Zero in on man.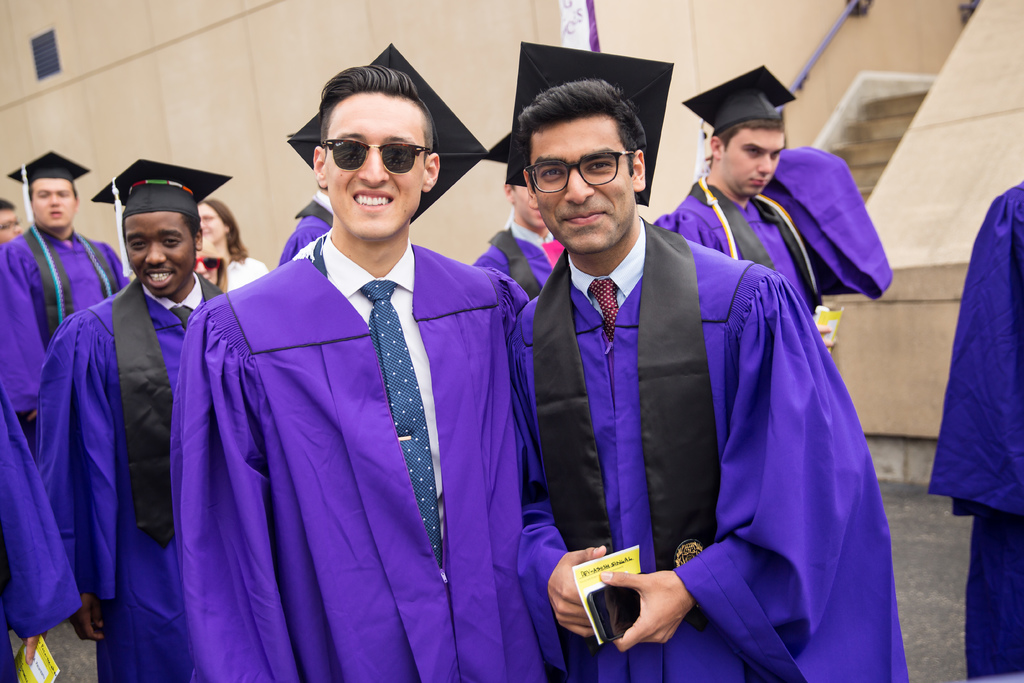
Zeroed in: left=278, top=185, right=332, bottom=264.
